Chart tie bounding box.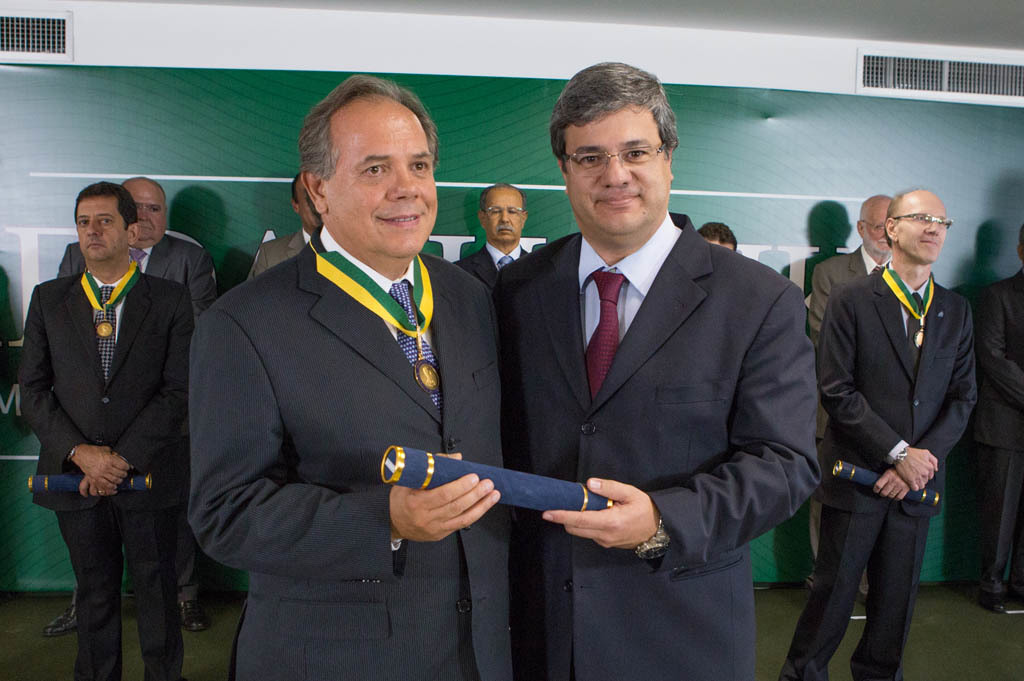
Charted: bbox=(386, 279, 446, 419).
